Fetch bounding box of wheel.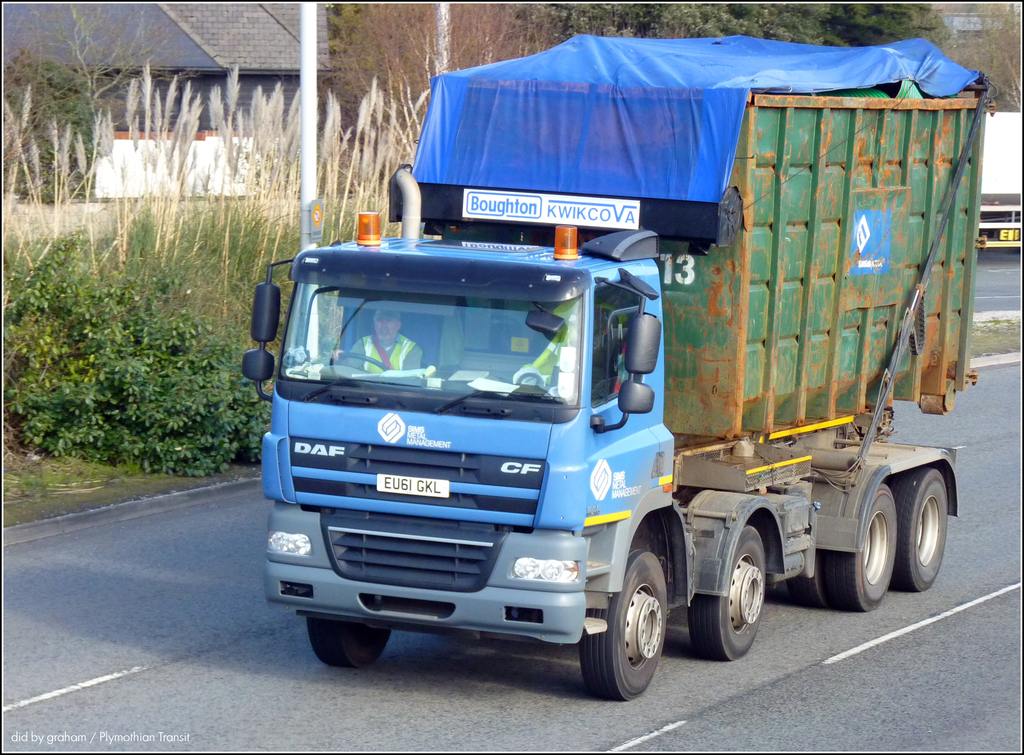
Bbox: crop(789, 551, 827, 611).
